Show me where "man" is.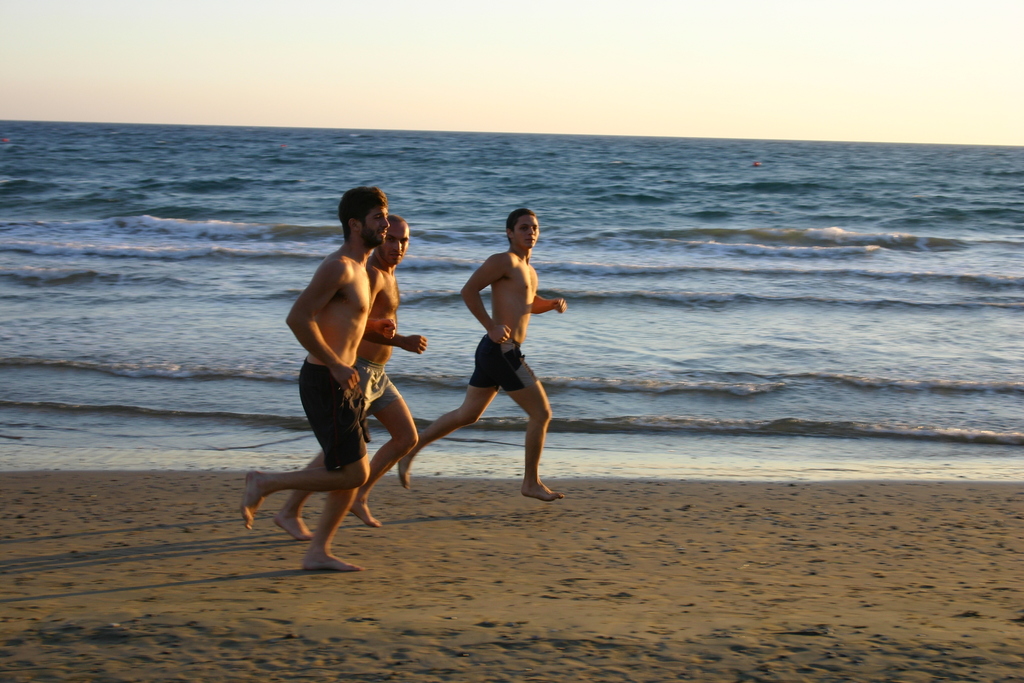
"man" is at (269,211,430,531).
